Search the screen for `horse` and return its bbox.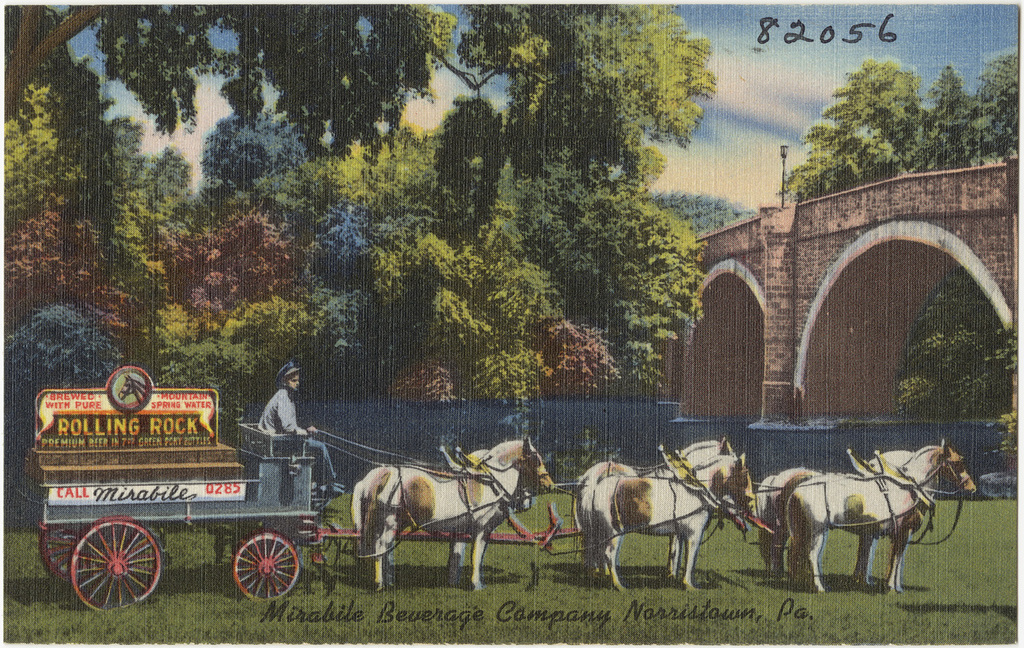
Found: (575,433,739,588).
